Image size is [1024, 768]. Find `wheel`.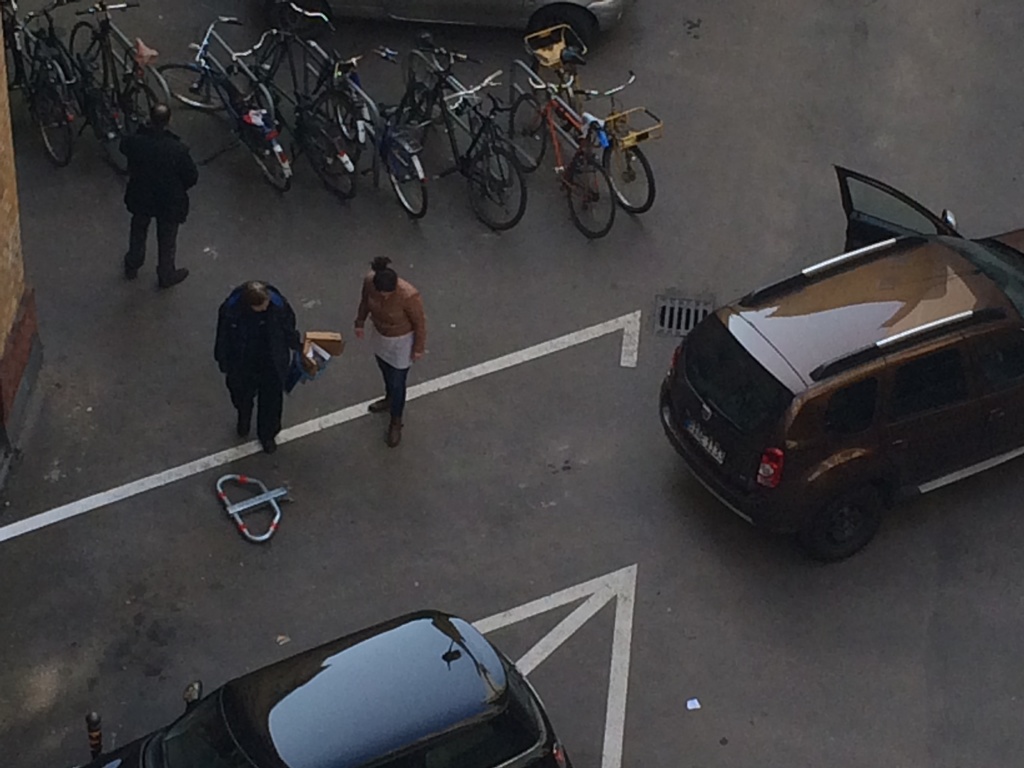
detection(257, 33, 281, 79).
